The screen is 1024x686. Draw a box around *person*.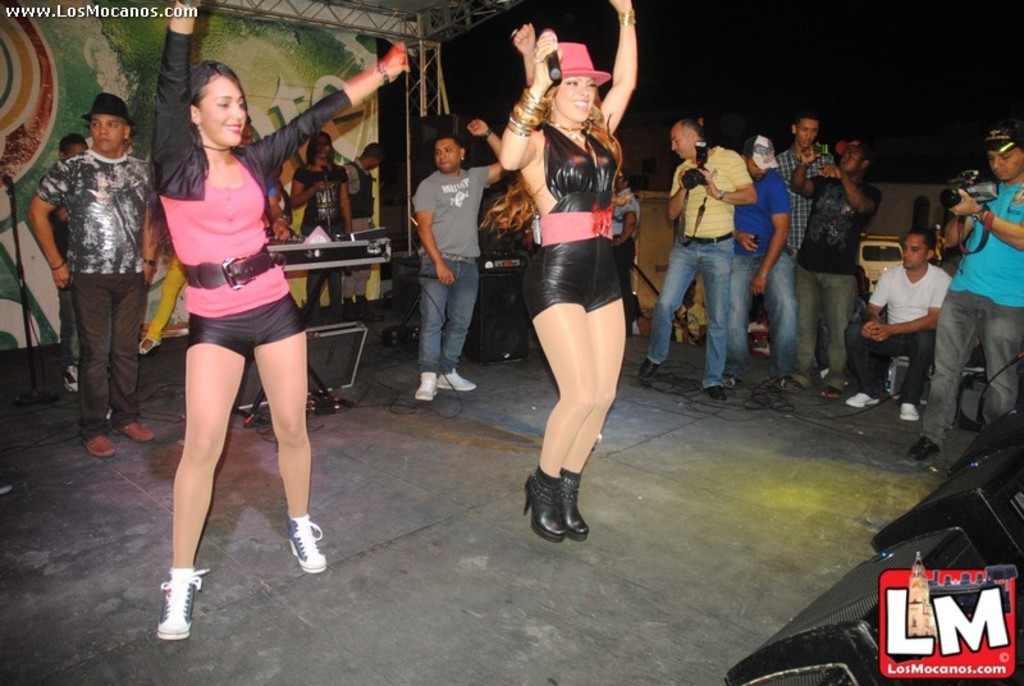
x1=274, y1=125, x2=358, y2=311.
